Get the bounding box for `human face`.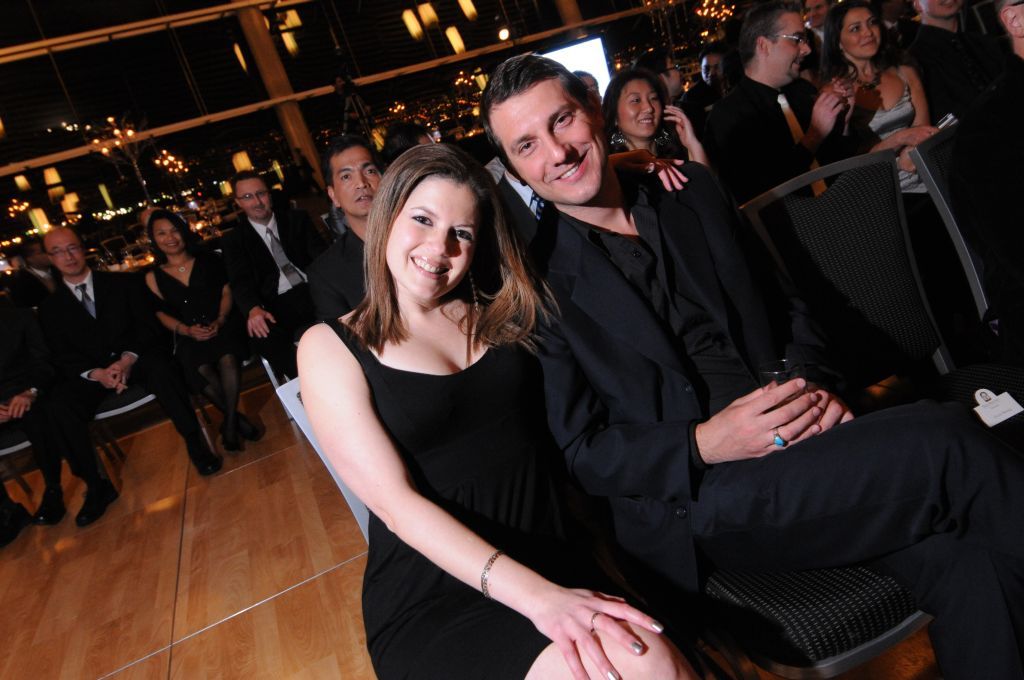
bbox=(58, 234, 92, 277).
